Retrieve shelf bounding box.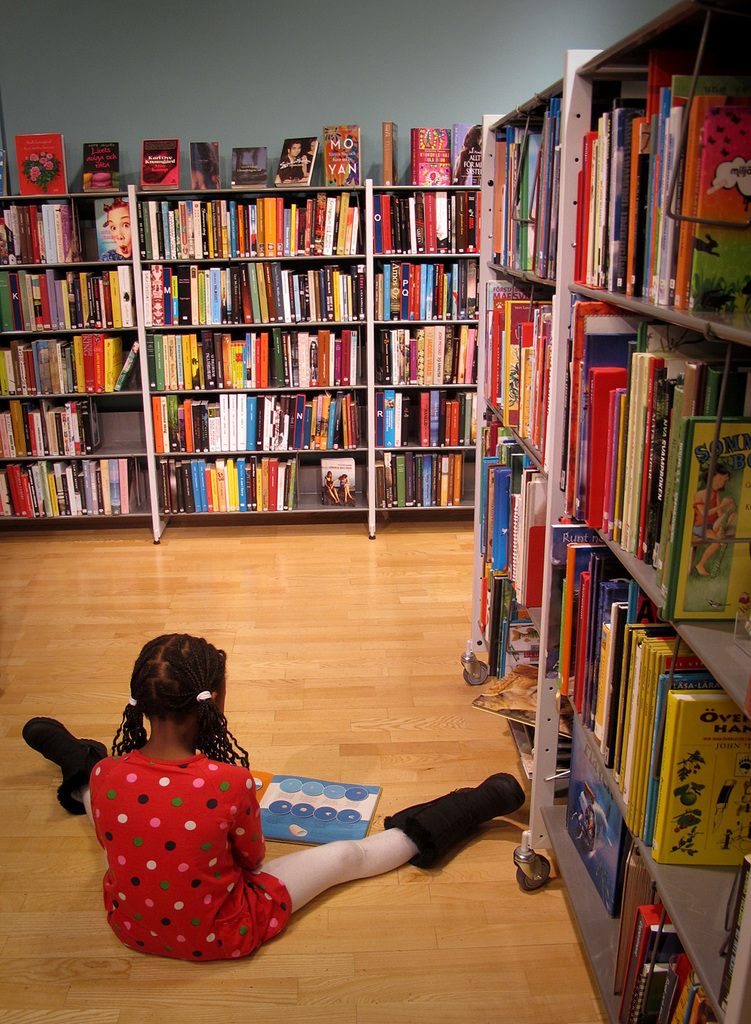
Bounding box: x1=458 y1=35 x2=590 y2=867.
